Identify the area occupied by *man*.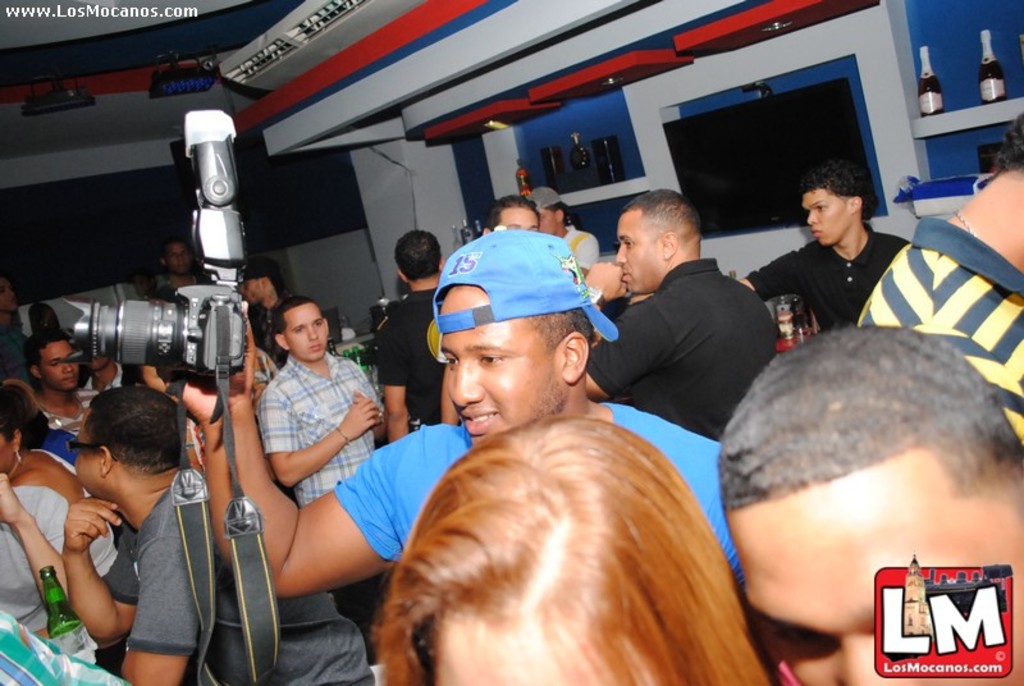
Area: 237 261 289 361.
